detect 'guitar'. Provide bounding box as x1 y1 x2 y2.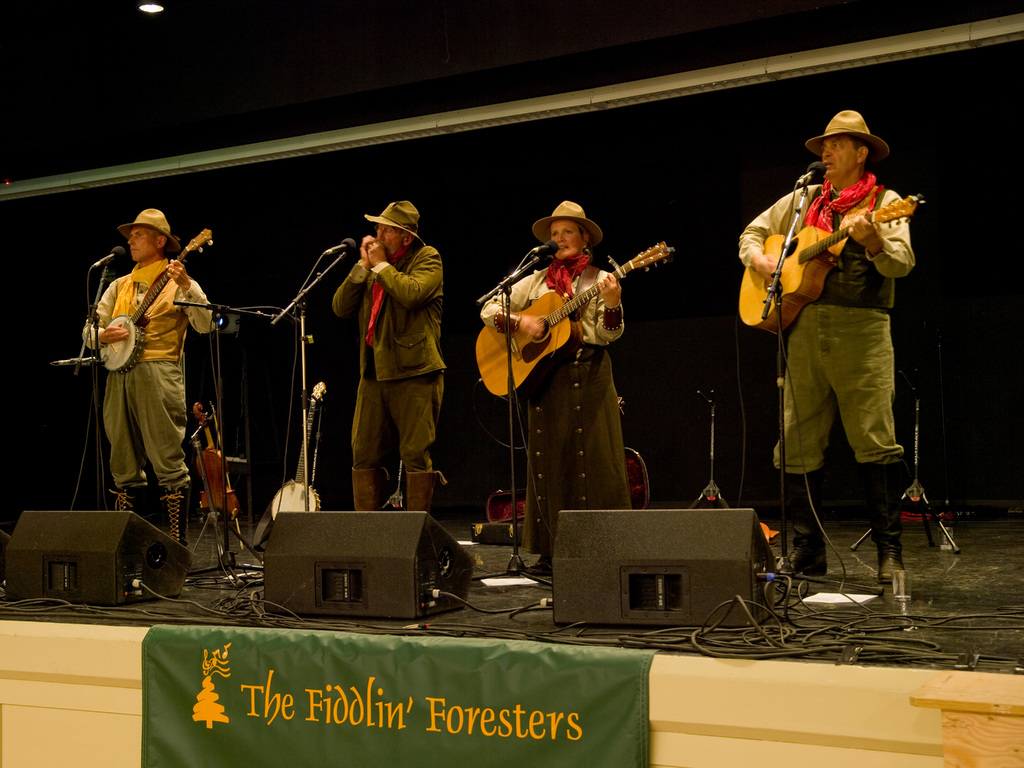
737 192 925 339.
